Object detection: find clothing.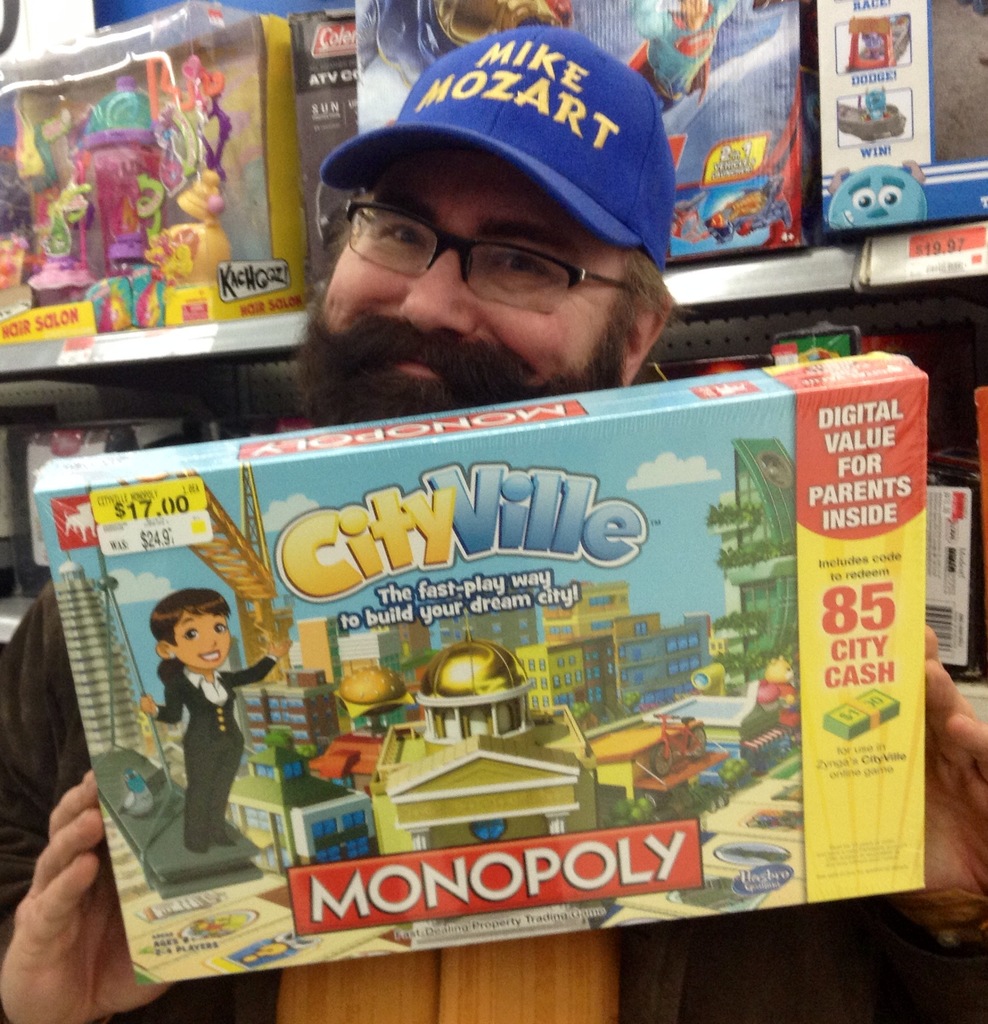
153/652/281/844.
